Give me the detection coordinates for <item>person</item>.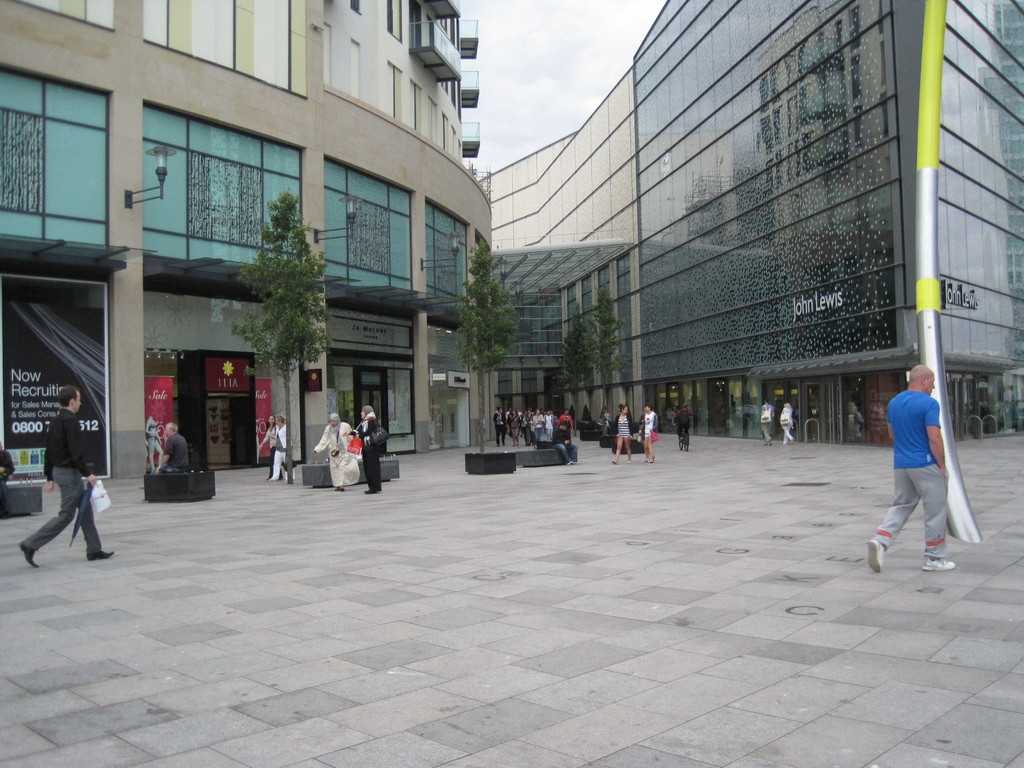
l=676, t=399, r=694, b=454.
